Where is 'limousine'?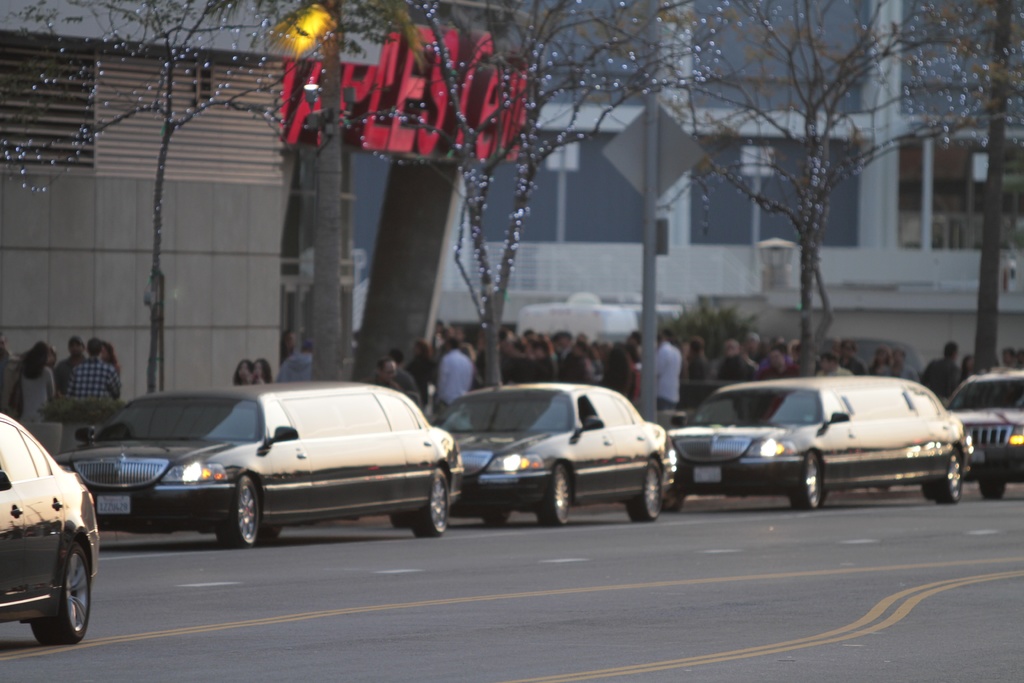
<bbox>663, 373, 974, 511</bbox>.
